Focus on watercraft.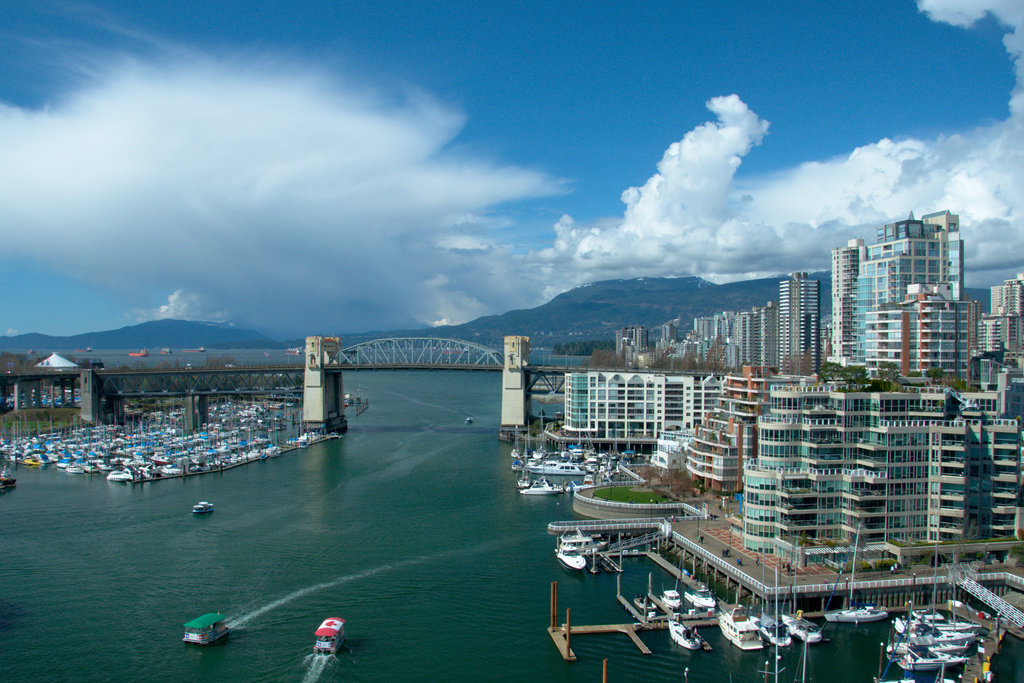
Focused at crop(263, 444, 285, 458).
